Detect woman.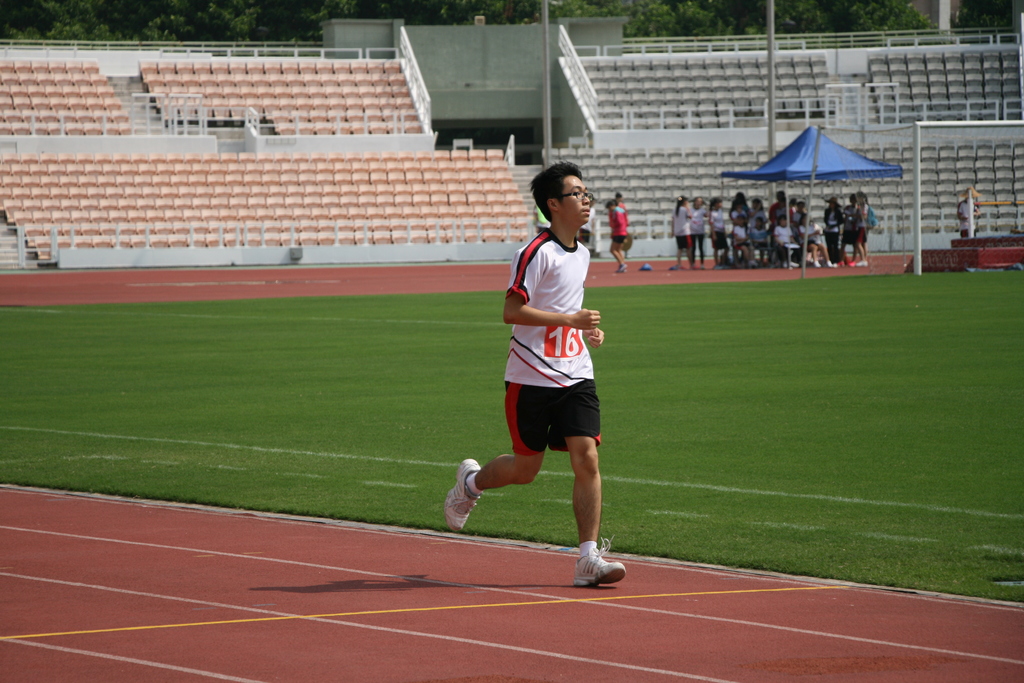
Detected at (670,198,695,269).
